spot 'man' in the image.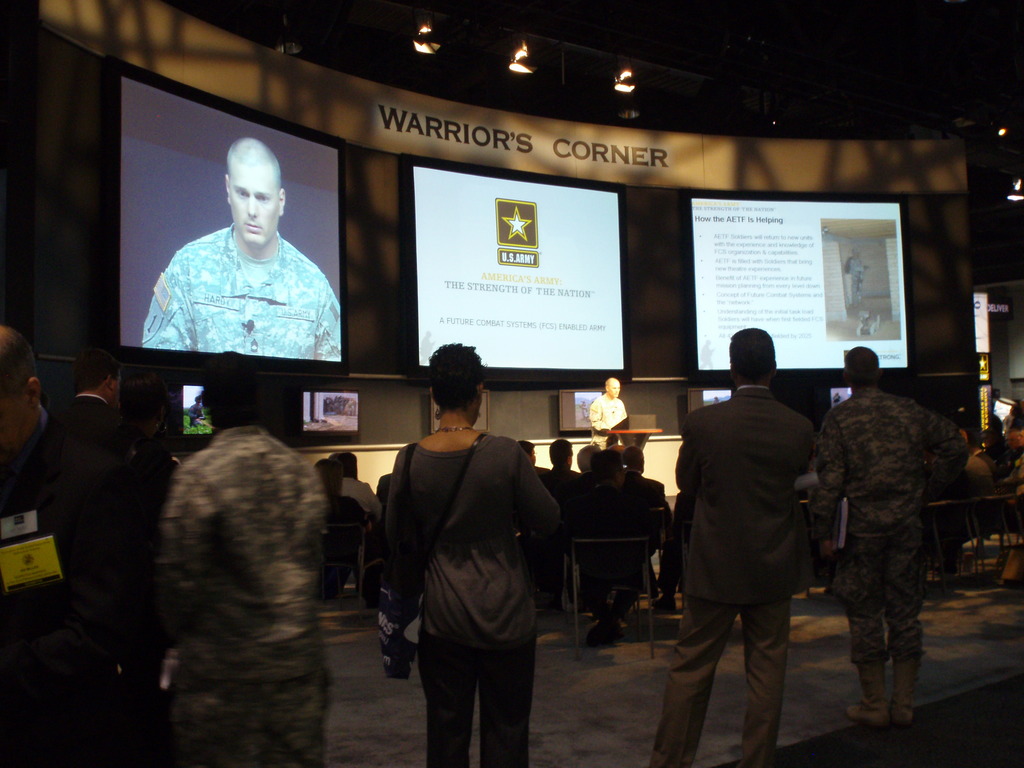
'man' found at [648,319,816,767].
